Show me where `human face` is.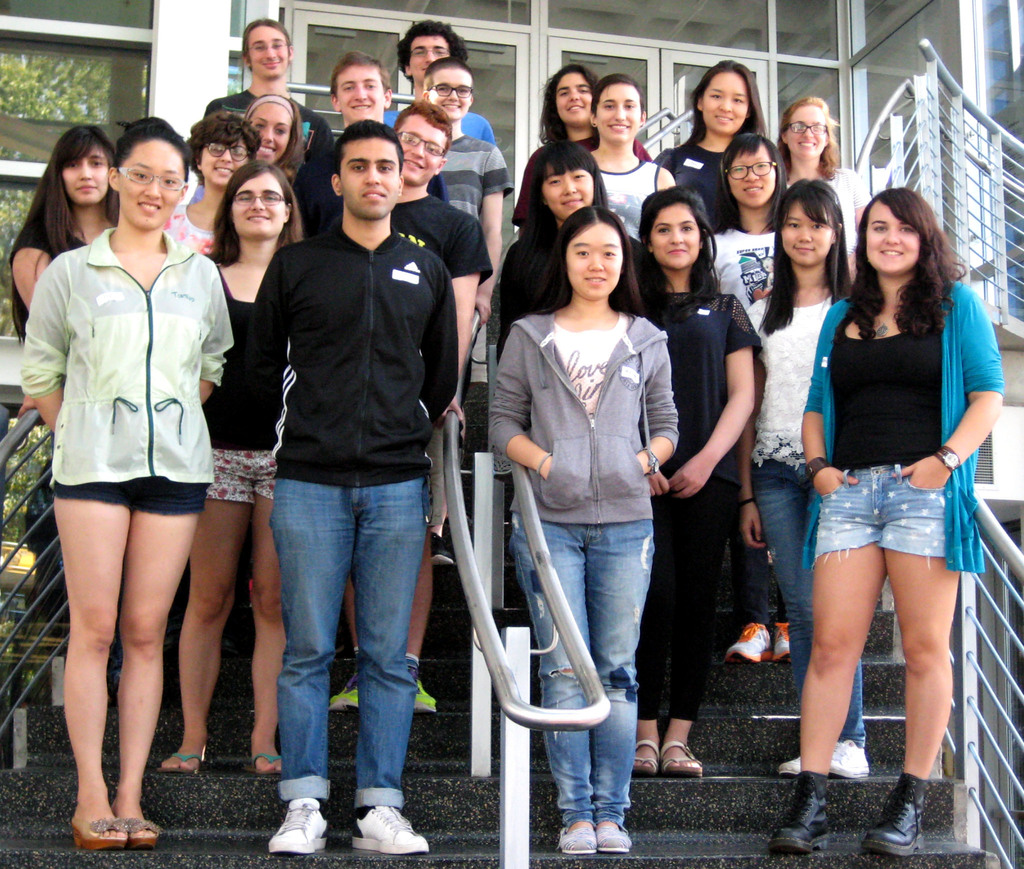
`human face` is at 867:199:920:270.
